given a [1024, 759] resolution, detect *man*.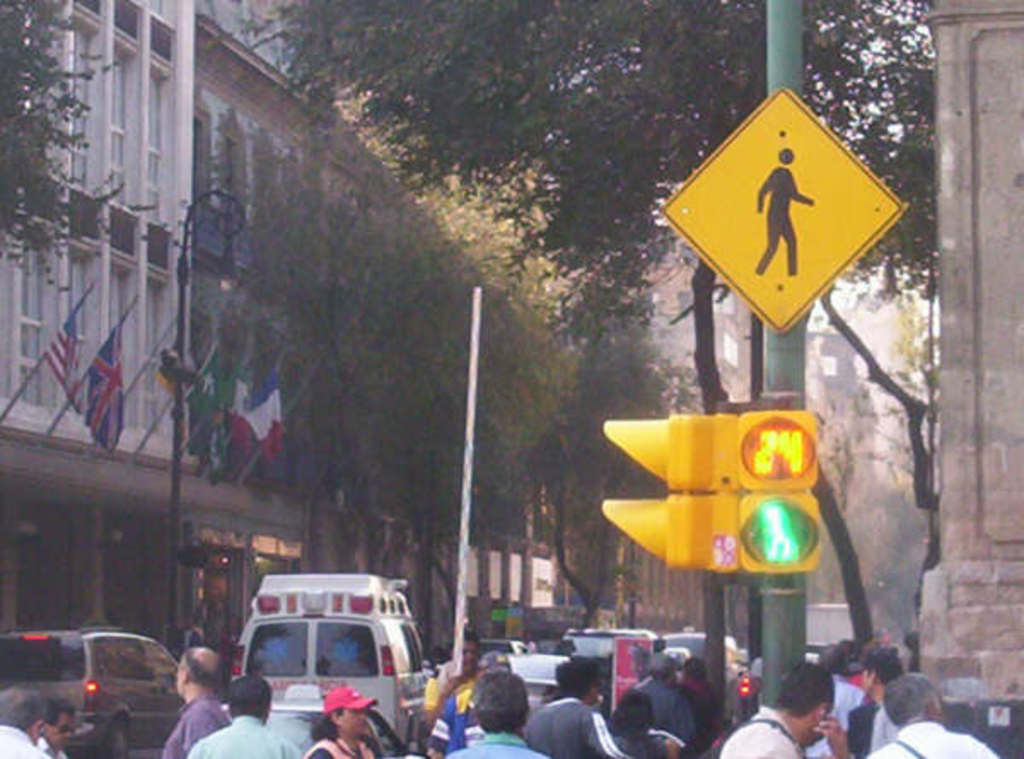
857, 650, 908, 752.
